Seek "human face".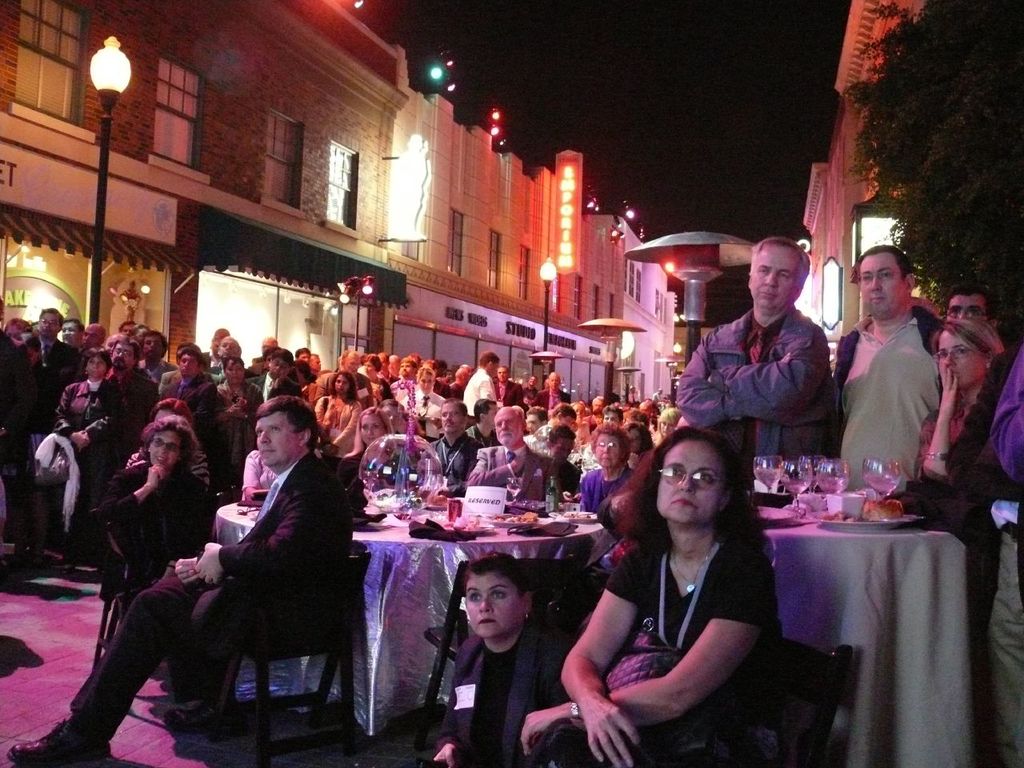
(x1=156, y1=410, x2=173, y2=418).
